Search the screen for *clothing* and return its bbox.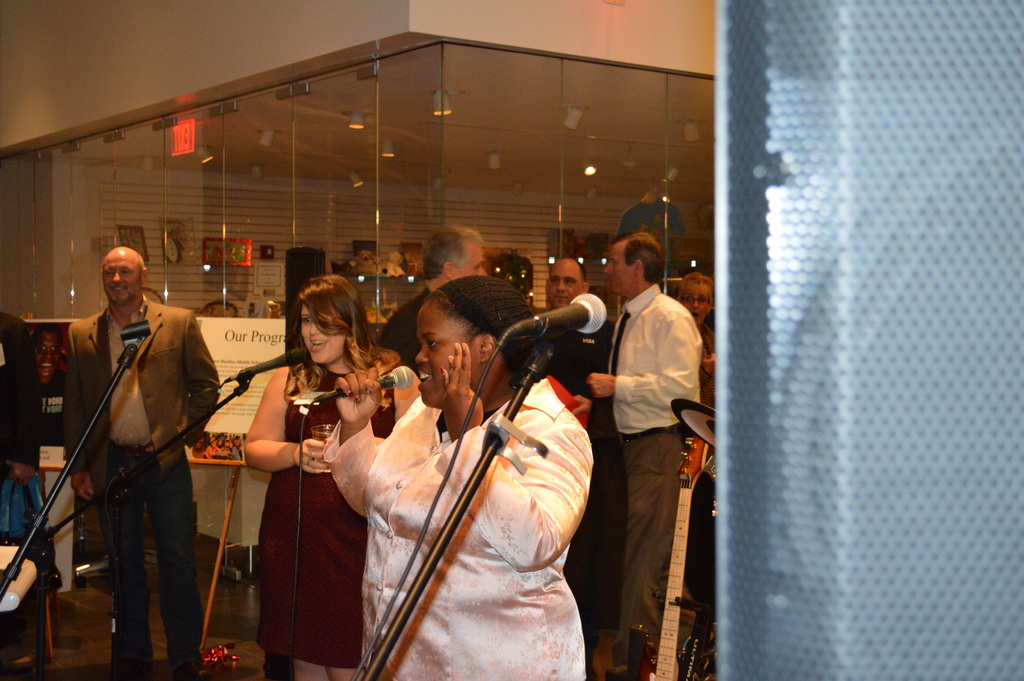
Found: <region>586, 231, 721, 648</region>.
